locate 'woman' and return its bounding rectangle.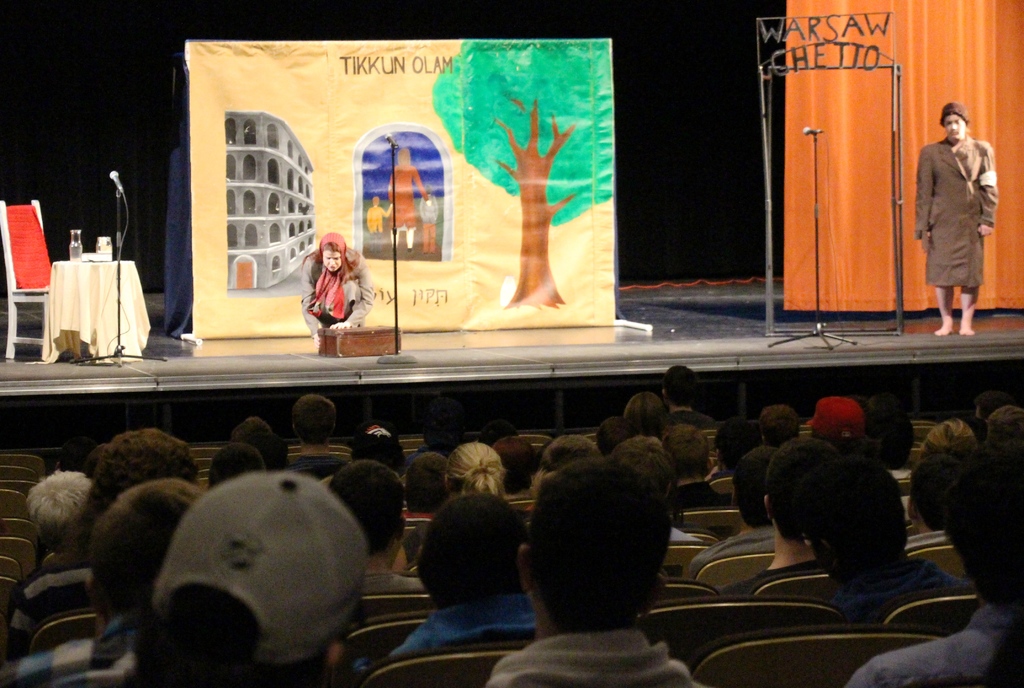
box(621, 390, 666, 439).
